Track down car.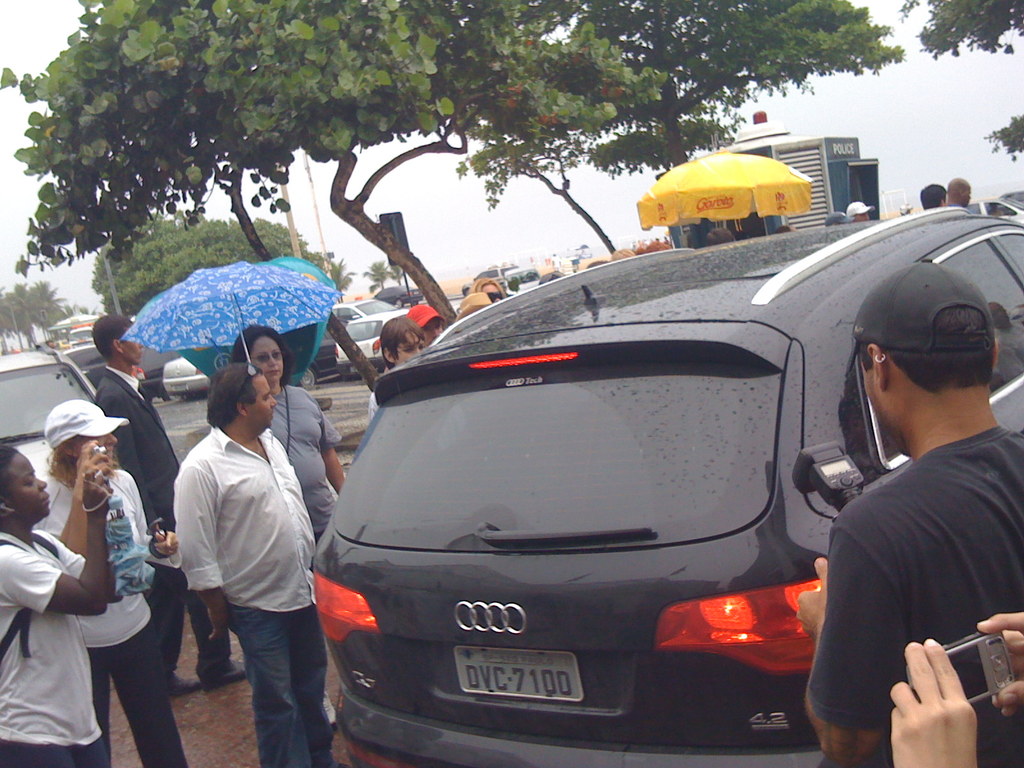
Tracked to detection(963, 184, 1023, 229).
